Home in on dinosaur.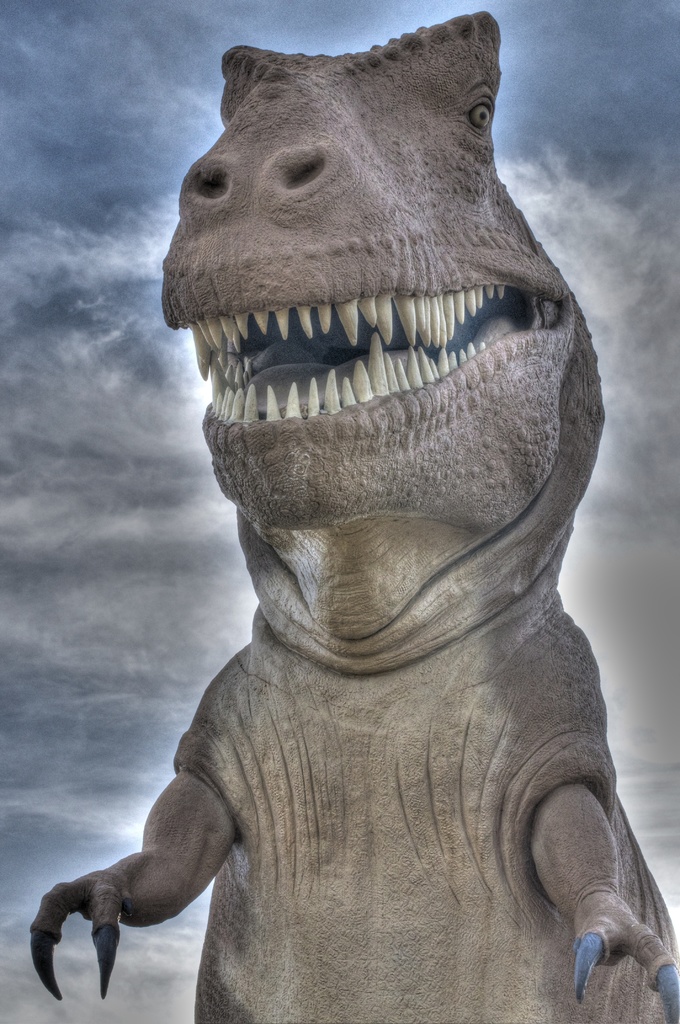
Homed in at bbox=(20, 4, 679, 1023).
